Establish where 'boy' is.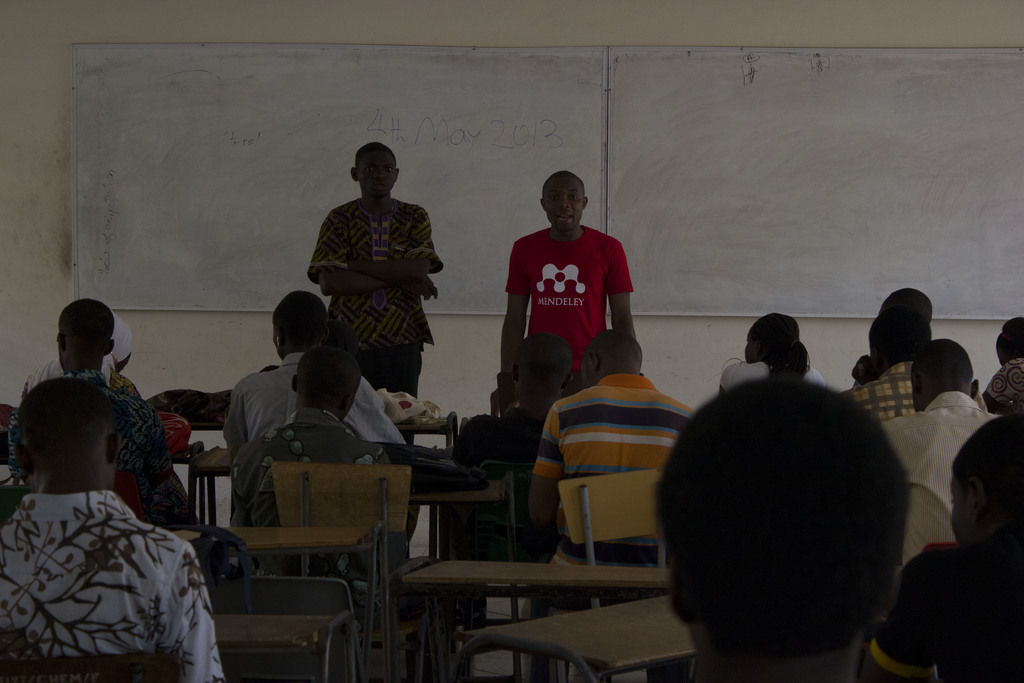
Established at region(227, 350, 453, 623).
